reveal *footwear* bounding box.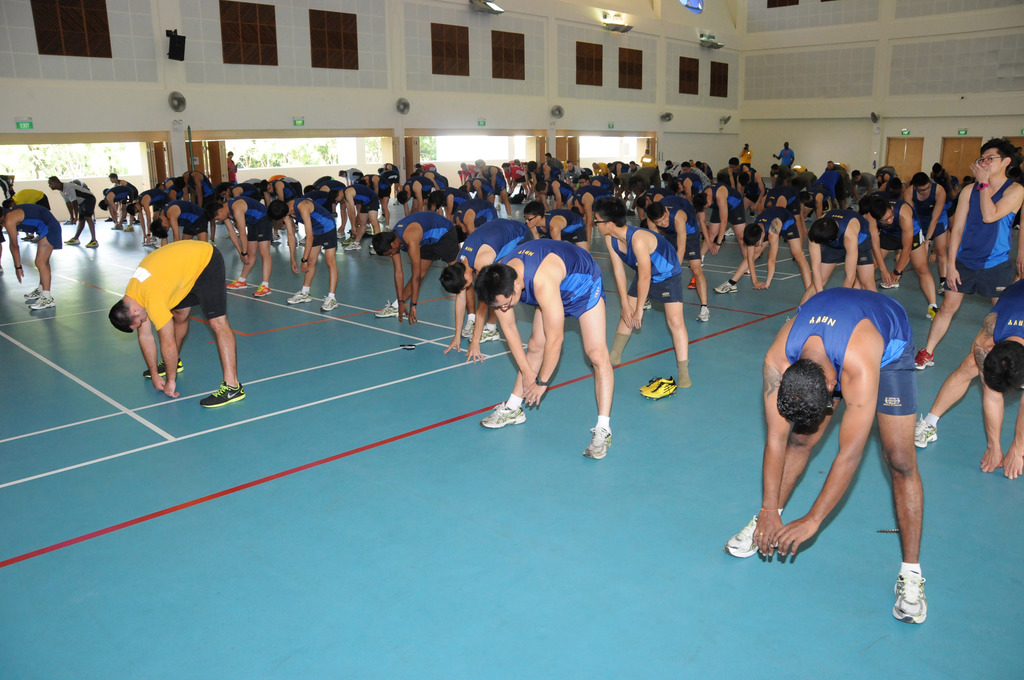
Revealed: detection(700, 255, 703, 268).
